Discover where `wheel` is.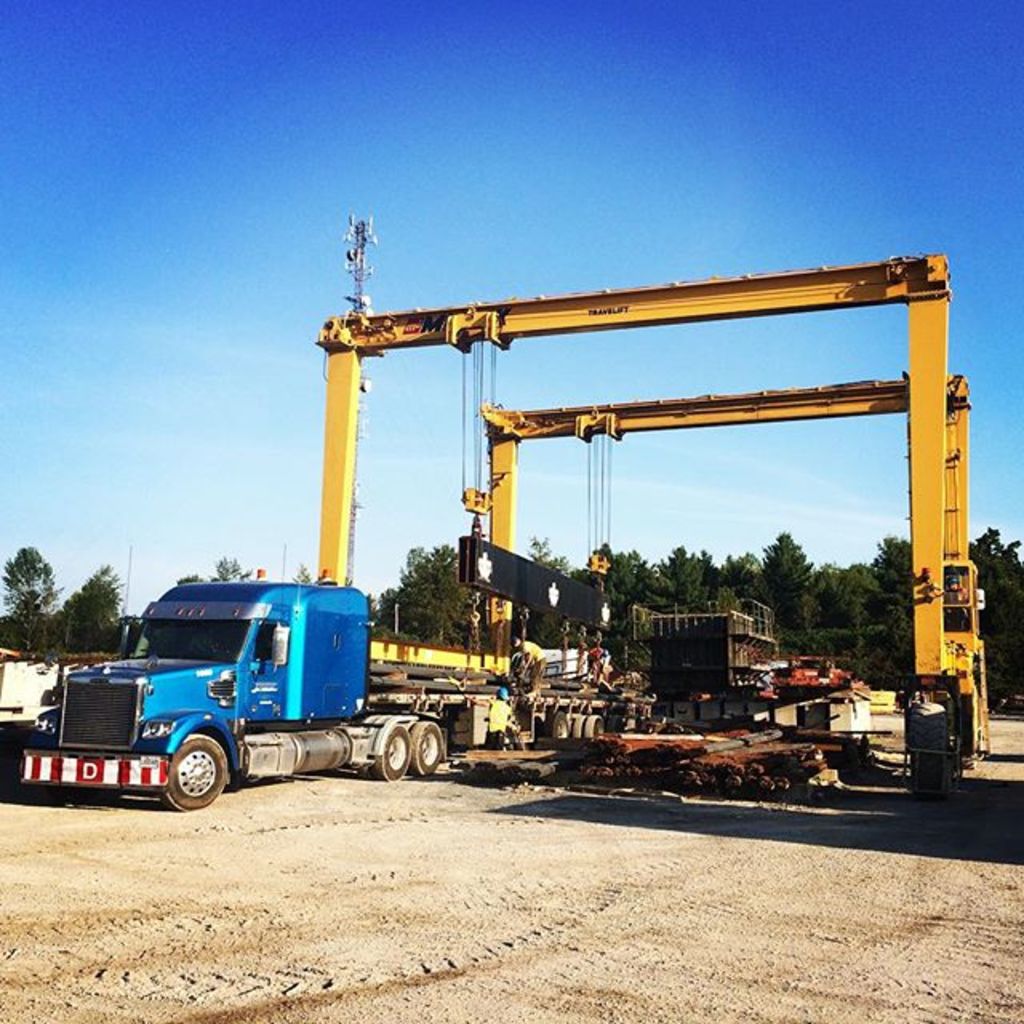
Discovered at (378, 736, 406, 784).
